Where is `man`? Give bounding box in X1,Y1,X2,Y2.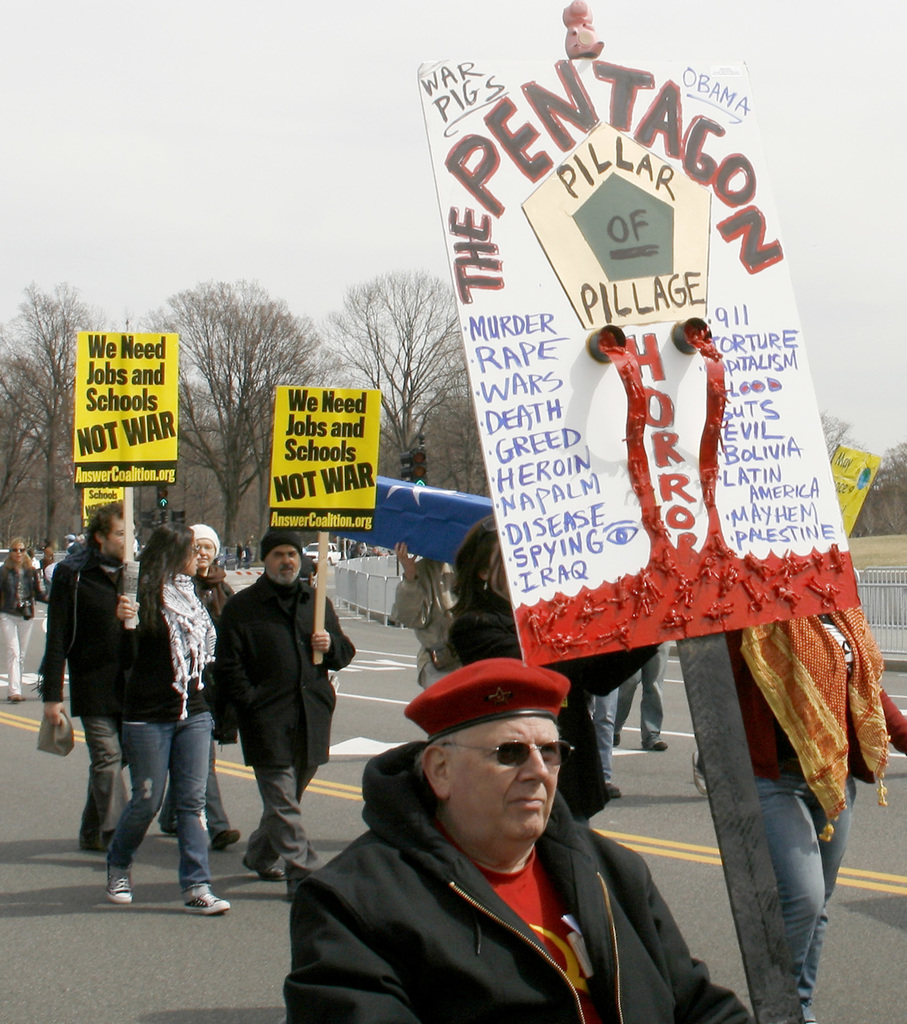
211,531,353,891.
